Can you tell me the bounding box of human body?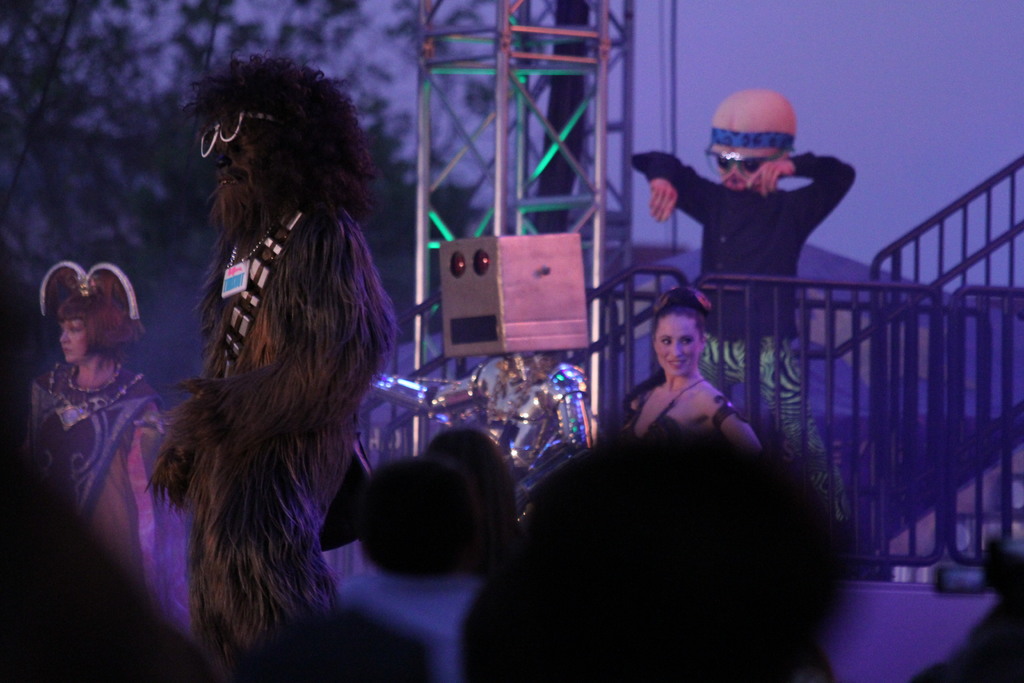
(149,49,403,654).
